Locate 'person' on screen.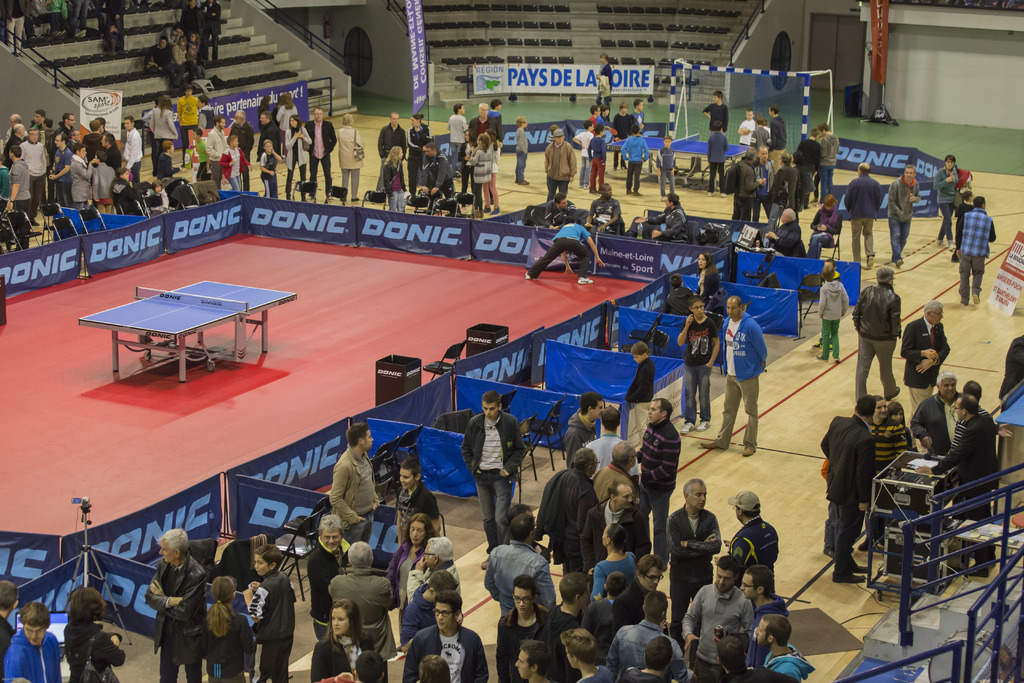
On screen at bbox=(202, 111, 237, 190).
